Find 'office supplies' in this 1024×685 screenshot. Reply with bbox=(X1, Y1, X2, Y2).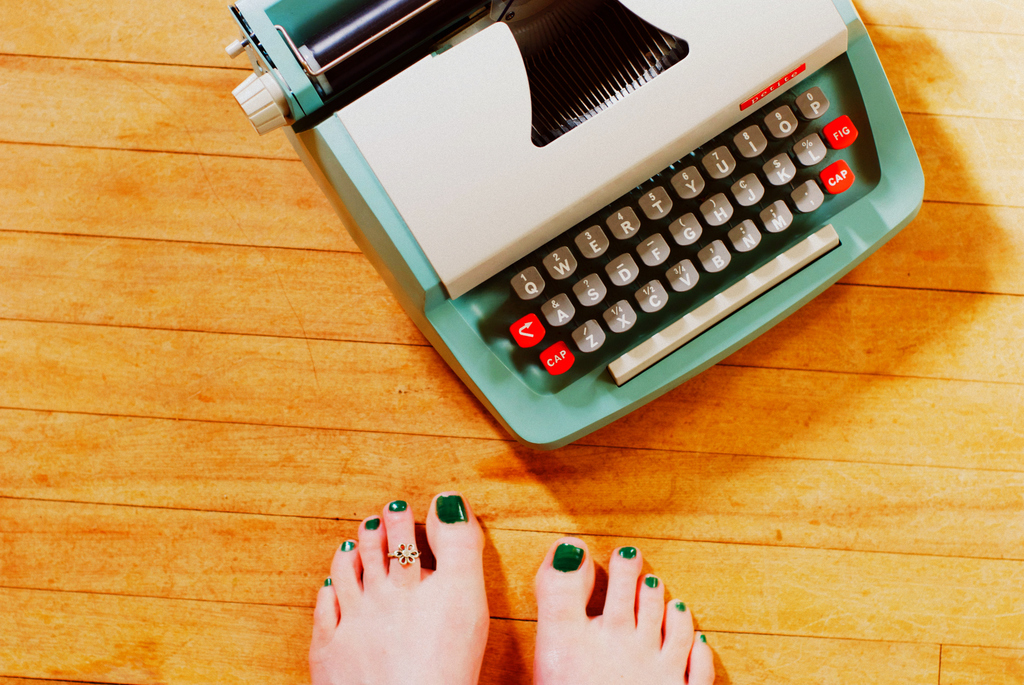
bbox=(228, 0, 926, 455).
